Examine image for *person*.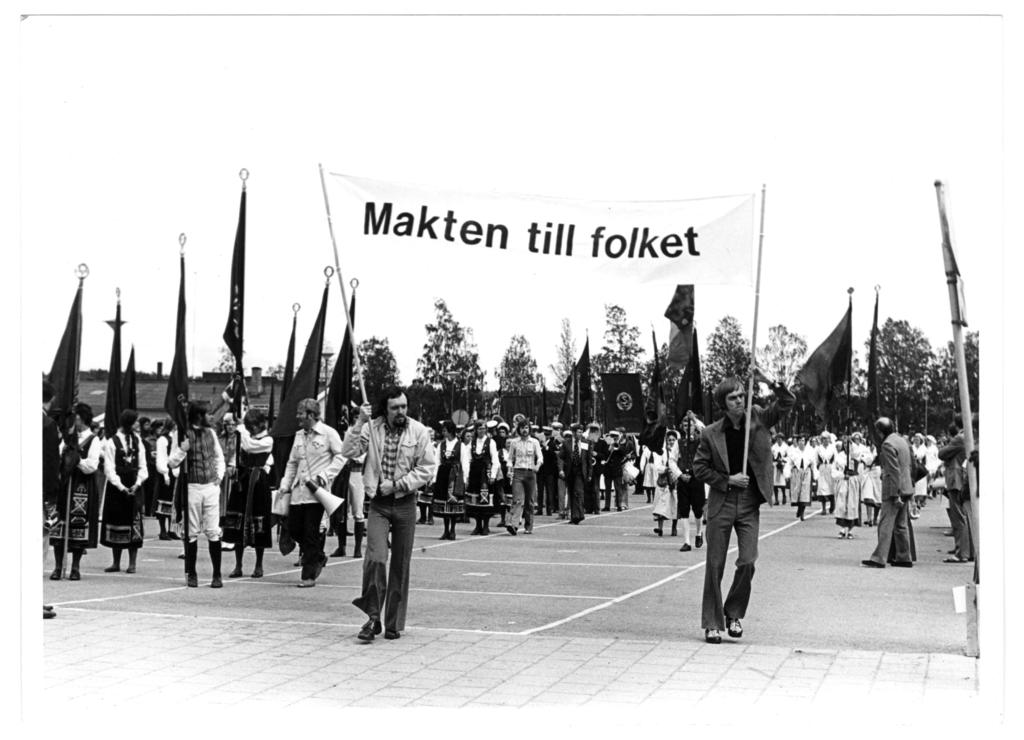
Examination result: 43:401:99:583.
